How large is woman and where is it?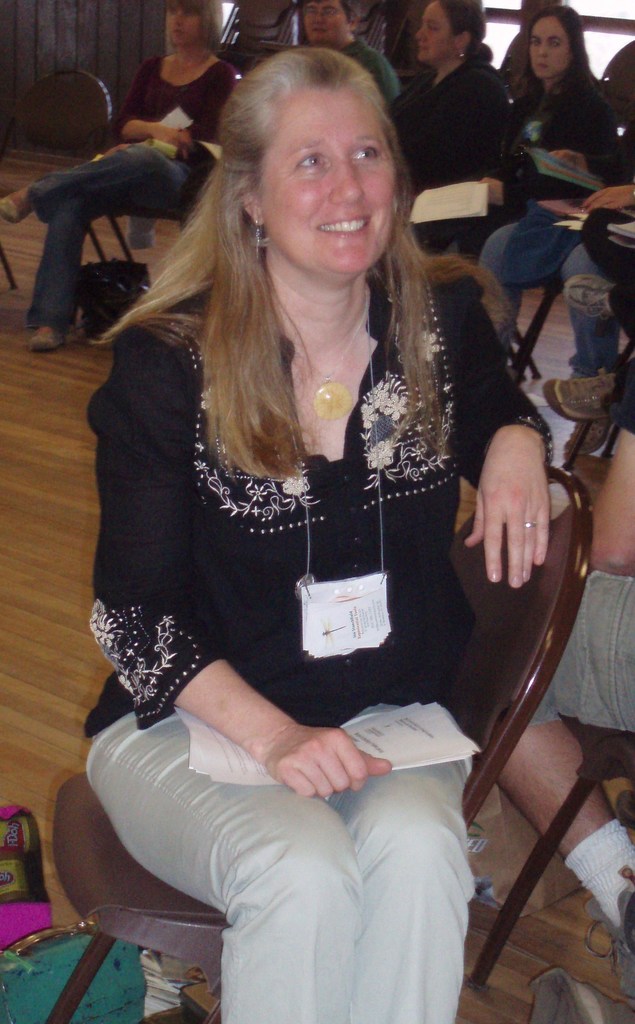
Bounding box: bbox=(69, 12, 543, 906).
